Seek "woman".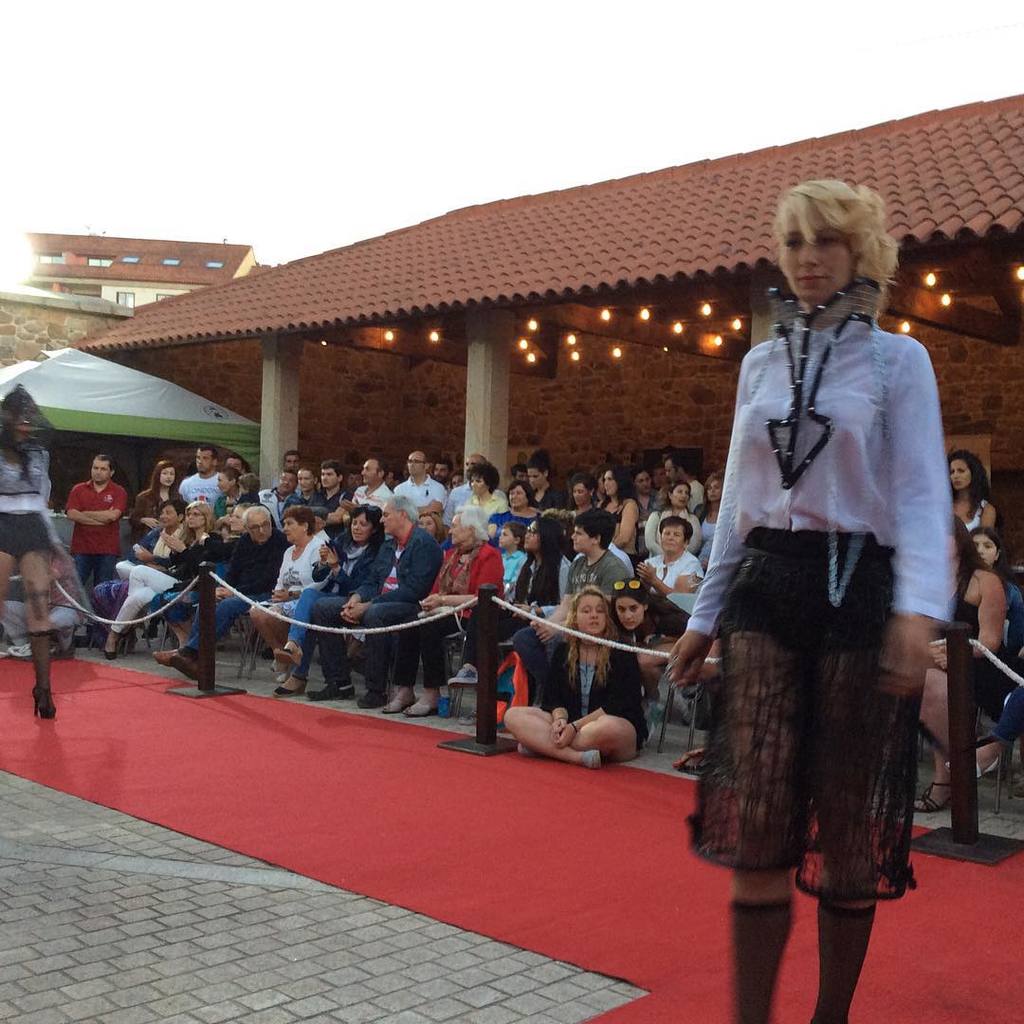
bbox=[948, 521, 1023, 782].
